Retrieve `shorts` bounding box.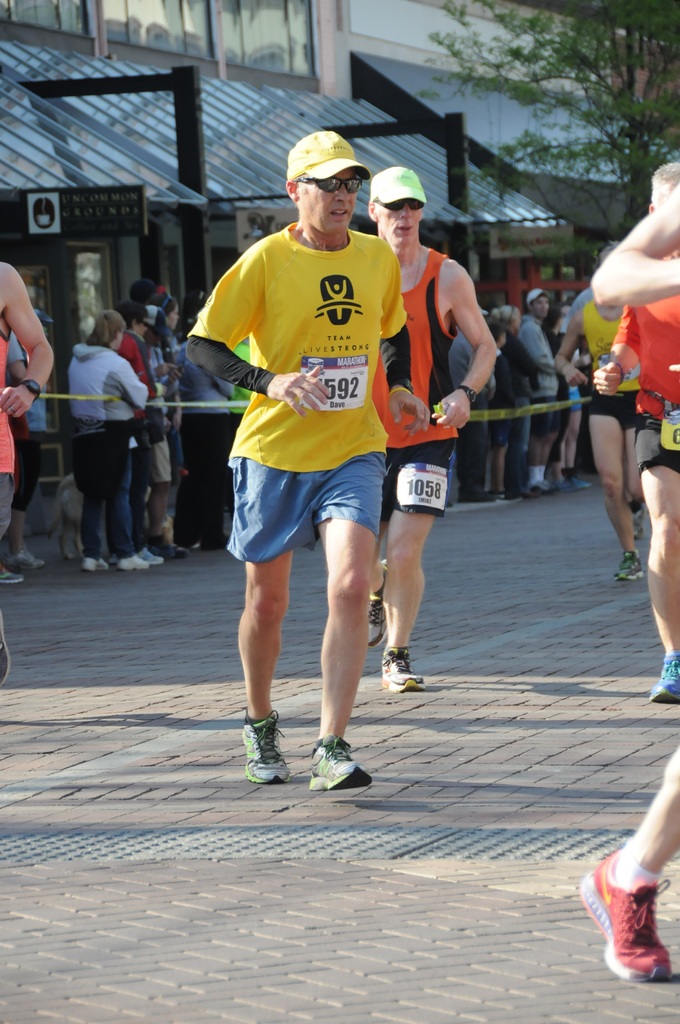
Bounding box: 535/399/565/429.
